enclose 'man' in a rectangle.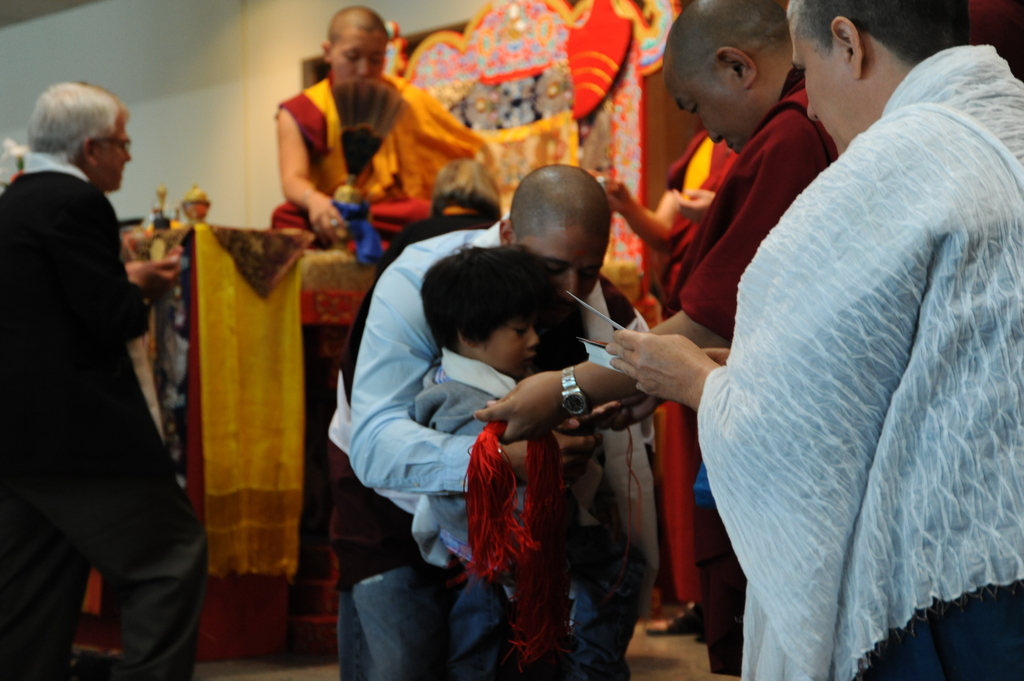
<bbox>4, 46, 203, 679</bbox>.
